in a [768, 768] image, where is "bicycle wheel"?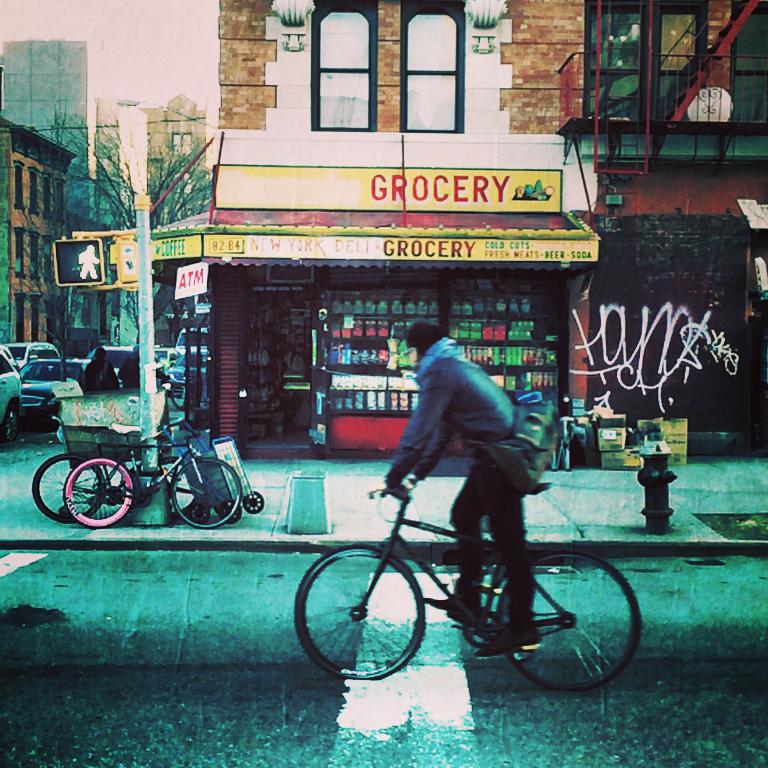
505, 539, 644, 696.
